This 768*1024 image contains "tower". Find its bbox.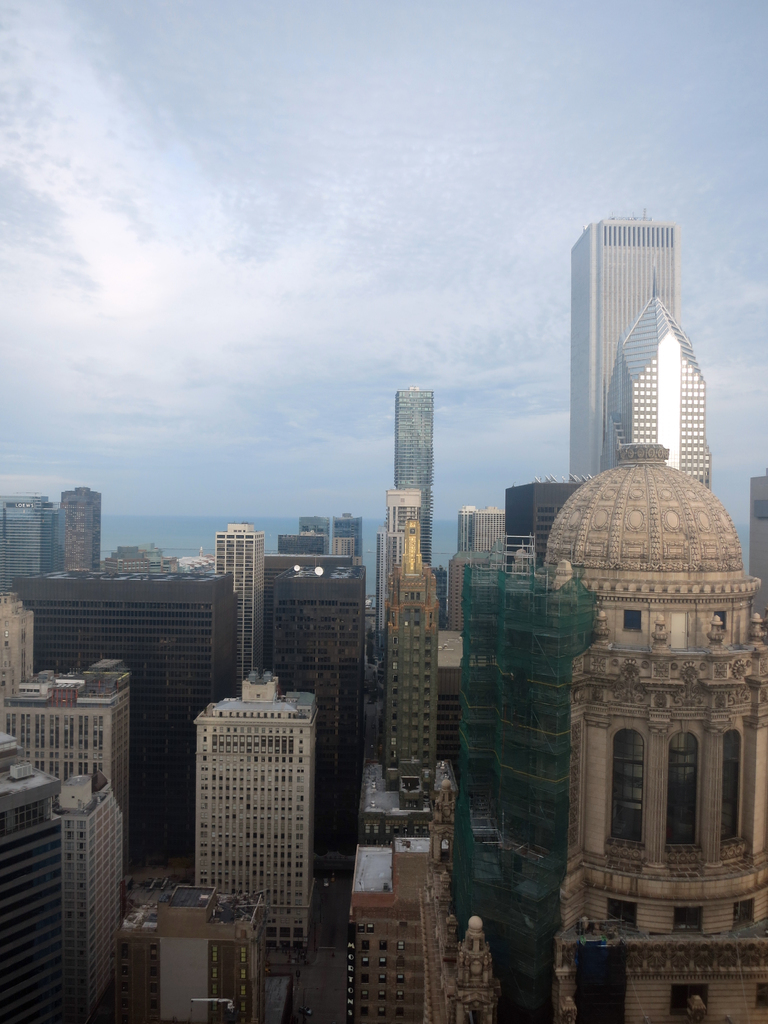
region(396, 386, 443, 580).
